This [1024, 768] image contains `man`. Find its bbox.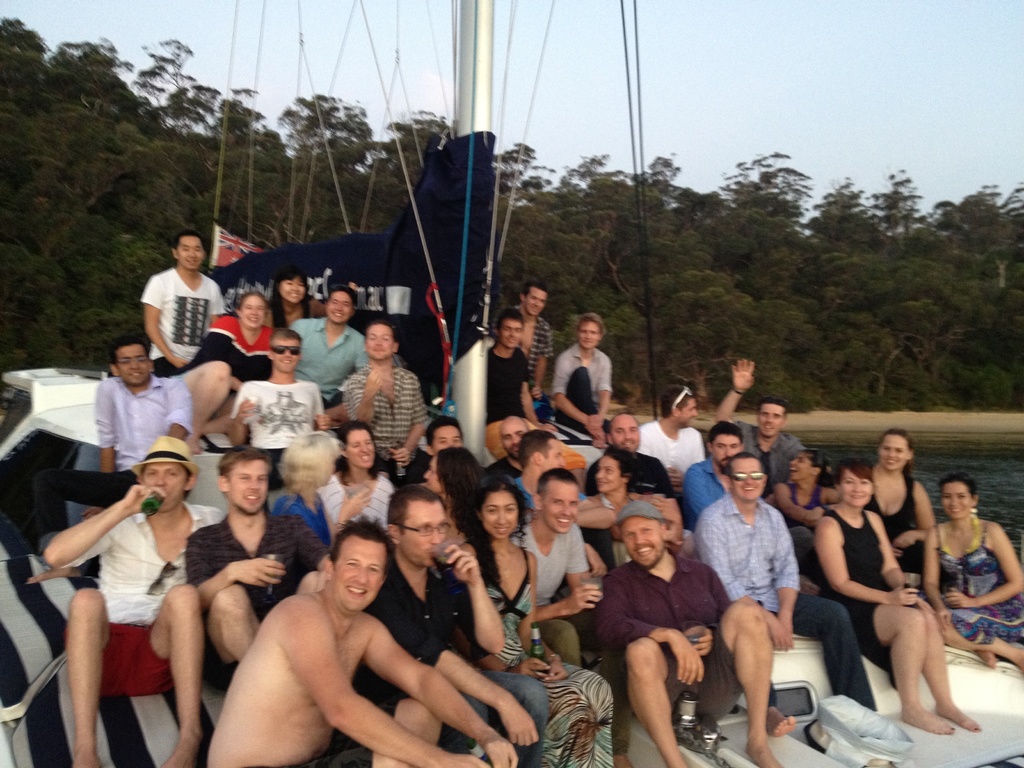
left=181, top=451, right=328, bottom=664.
